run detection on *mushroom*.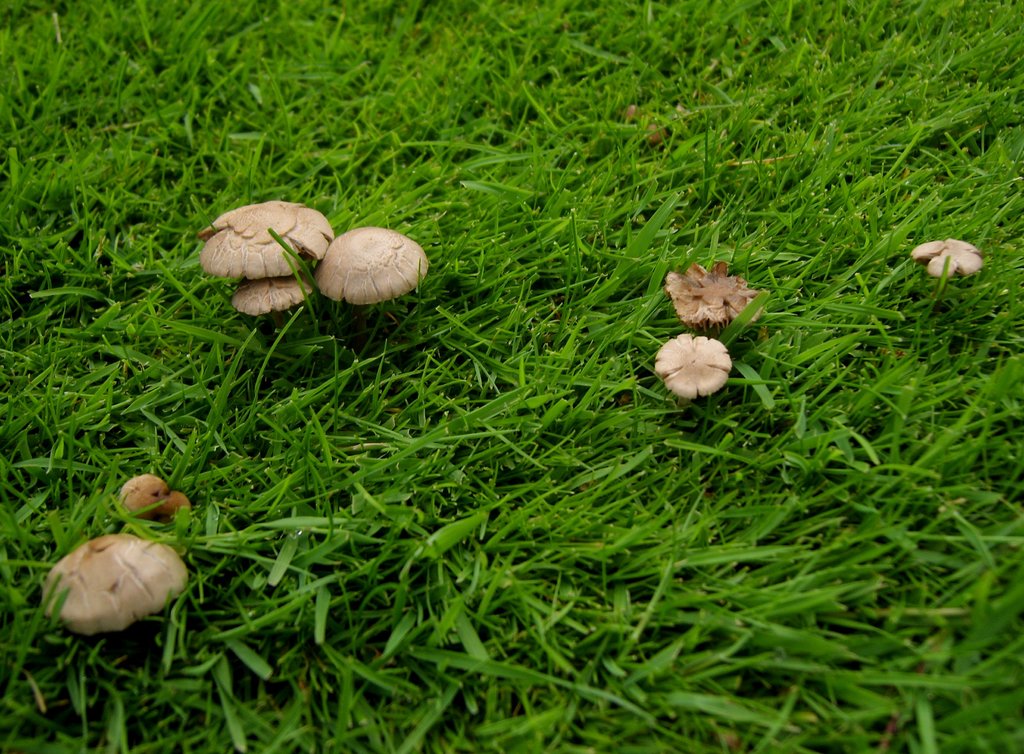
Result: [194, 197, 333, 287].
